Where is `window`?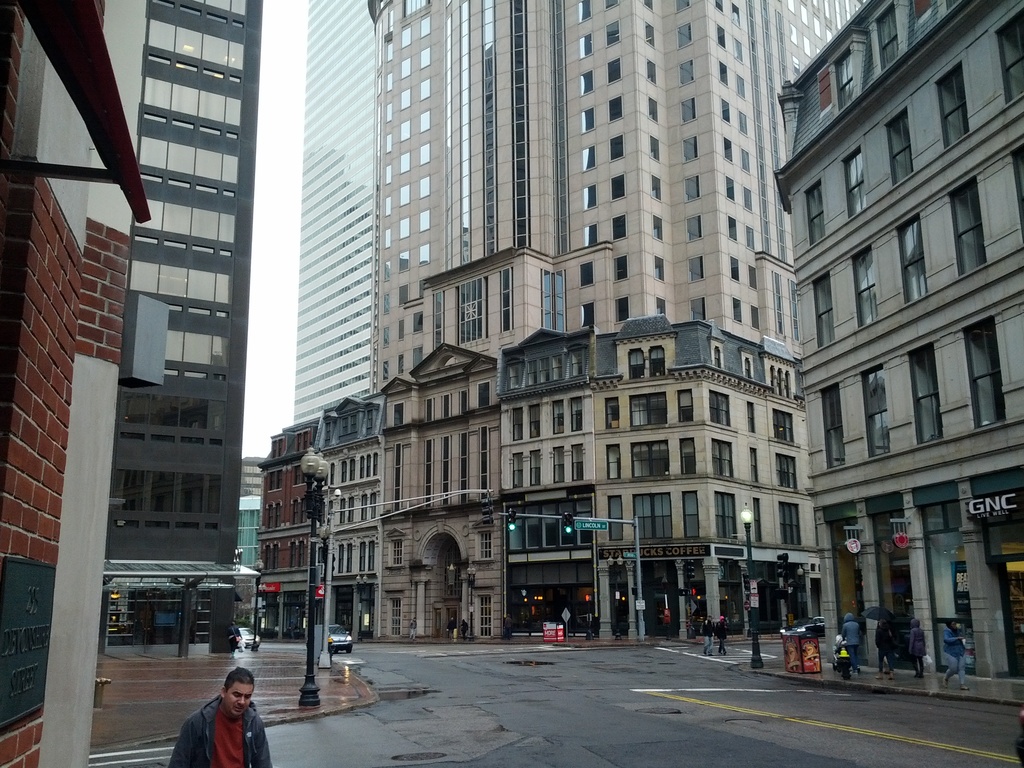
(402,54,411,77).
